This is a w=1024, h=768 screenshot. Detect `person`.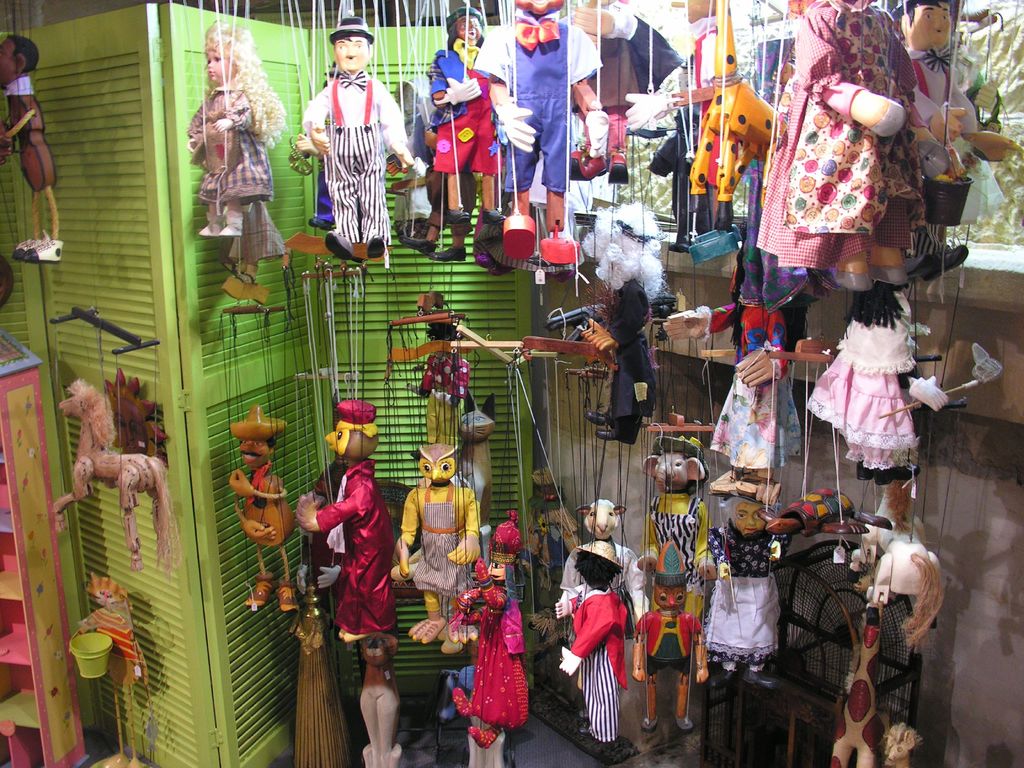
<region>562, 0, 682, 210</region>.
